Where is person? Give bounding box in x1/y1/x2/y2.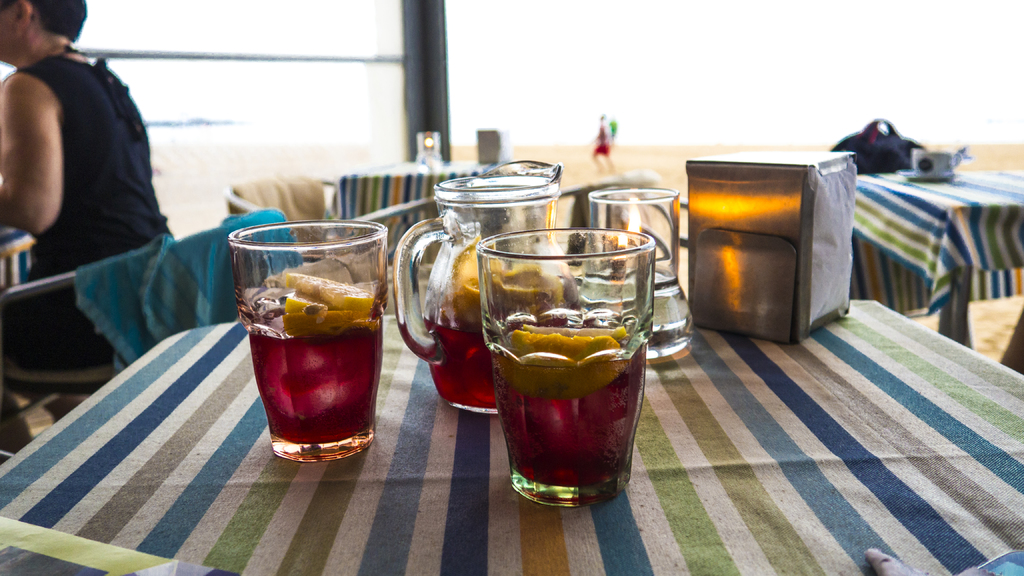
0/0/172/453.
